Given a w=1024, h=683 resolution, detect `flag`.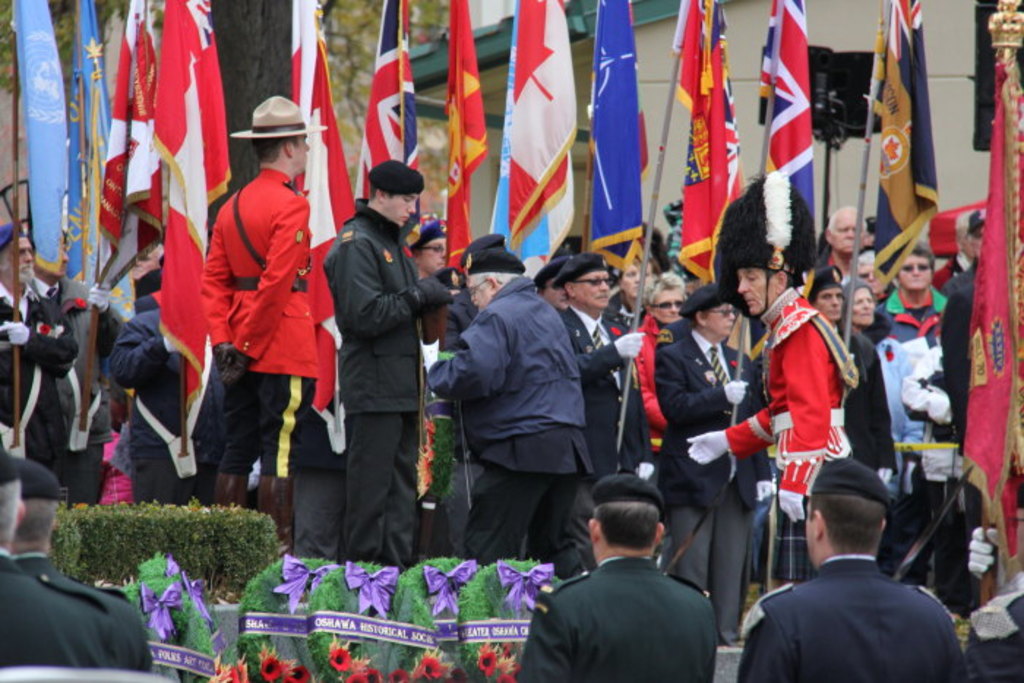
<box>290,0,357,455</box>.
